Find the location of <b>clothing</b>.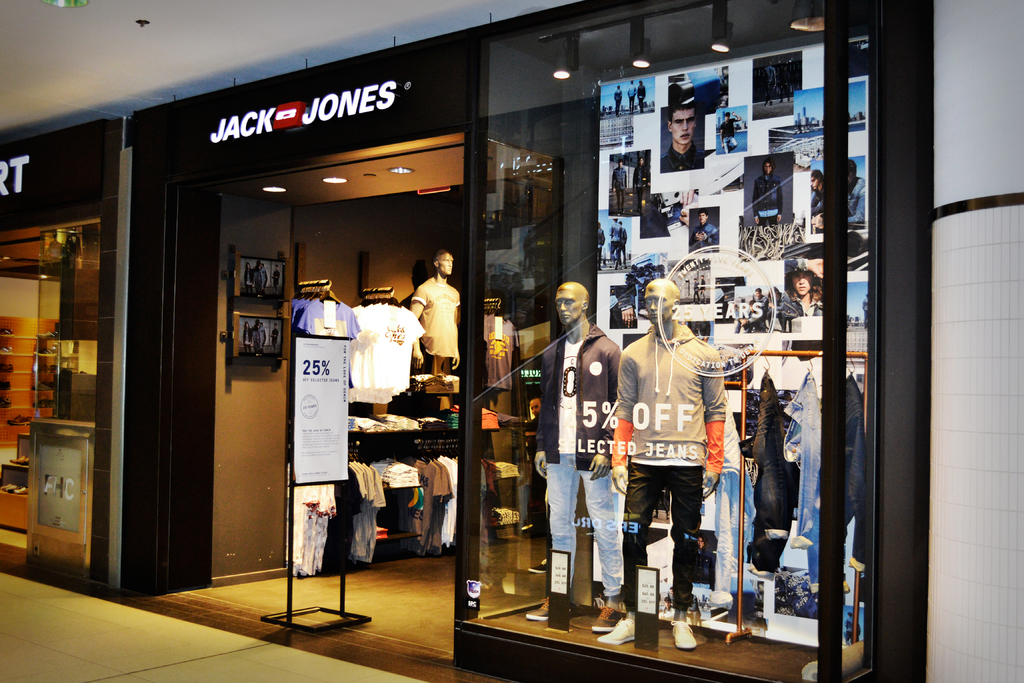
Location: 765 67 778 104.
